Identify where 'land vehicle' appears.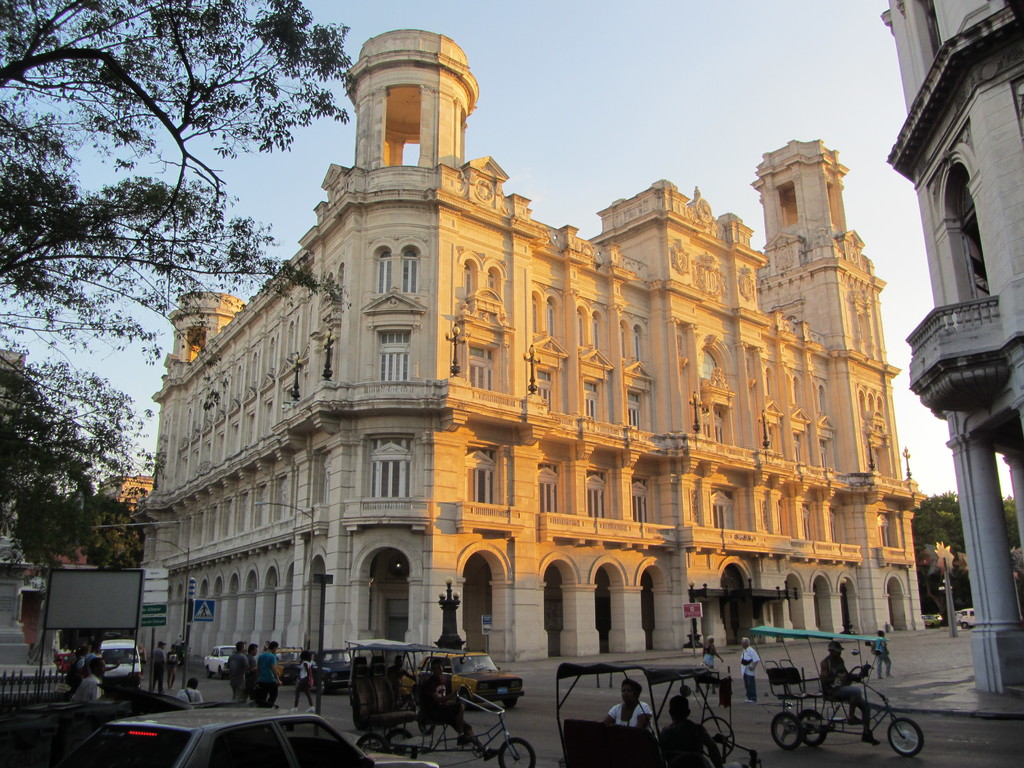
Appears at 276:646:303:685.
